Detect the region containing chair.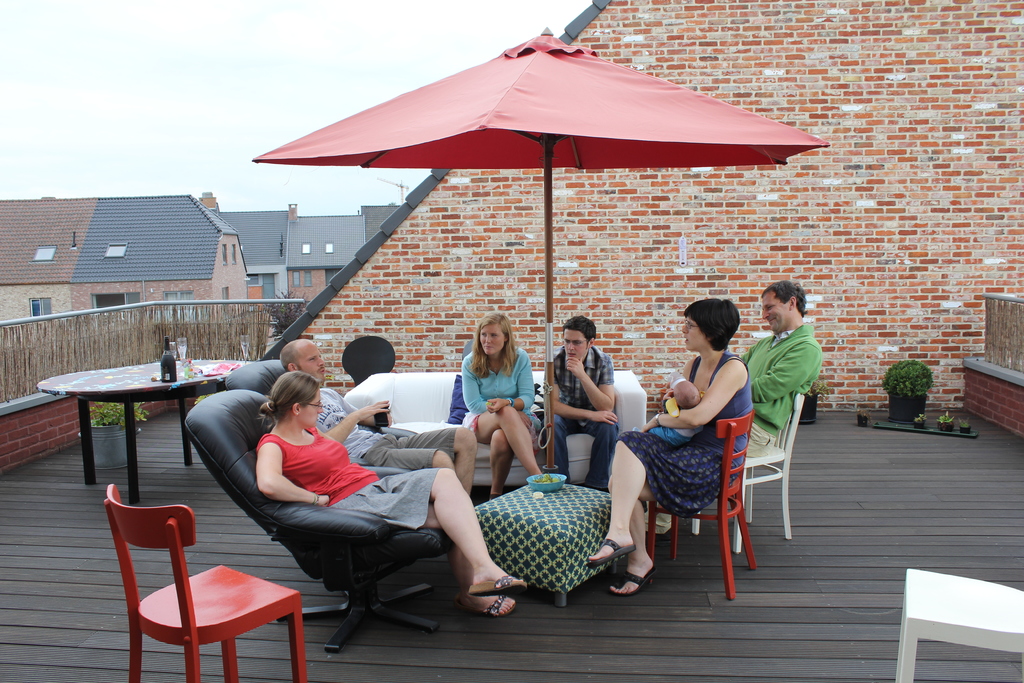
689,393,808,557.
